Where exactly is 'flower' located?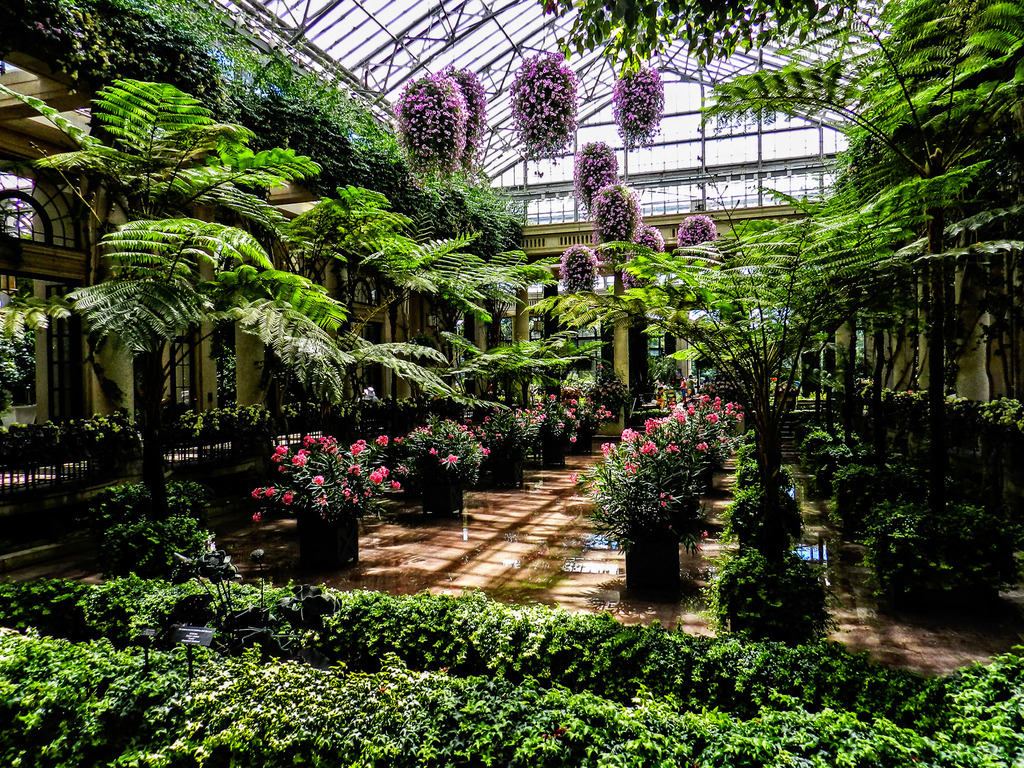
Its bounding box is pyautogui.locateOnScreen(311, 476, 323, 484).
